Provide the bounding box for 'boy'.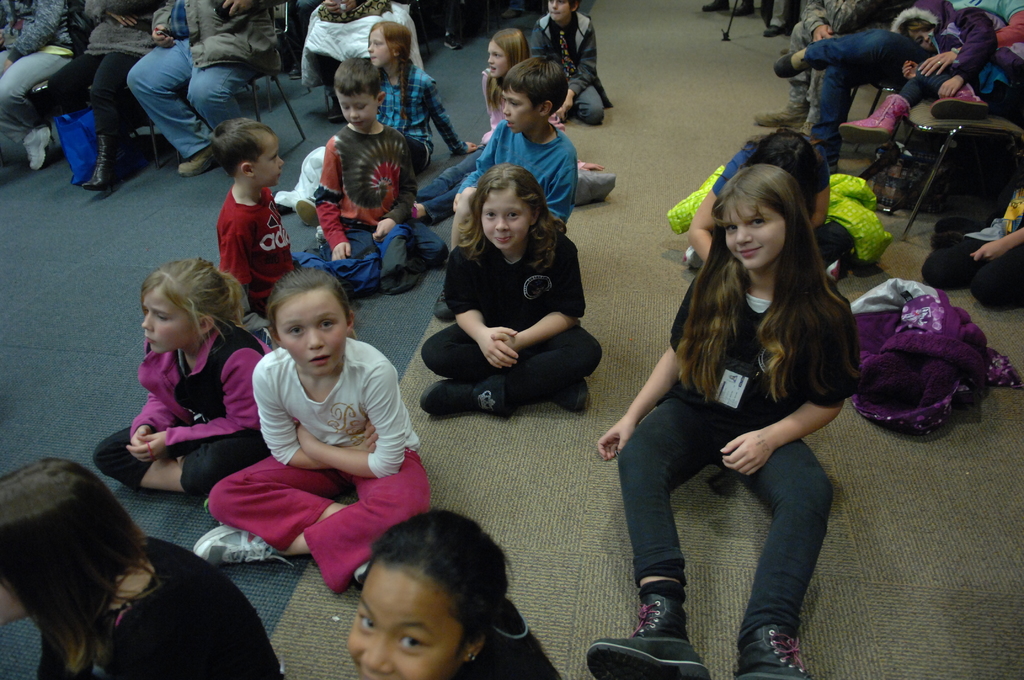
region(408, 49, 594, 225).
